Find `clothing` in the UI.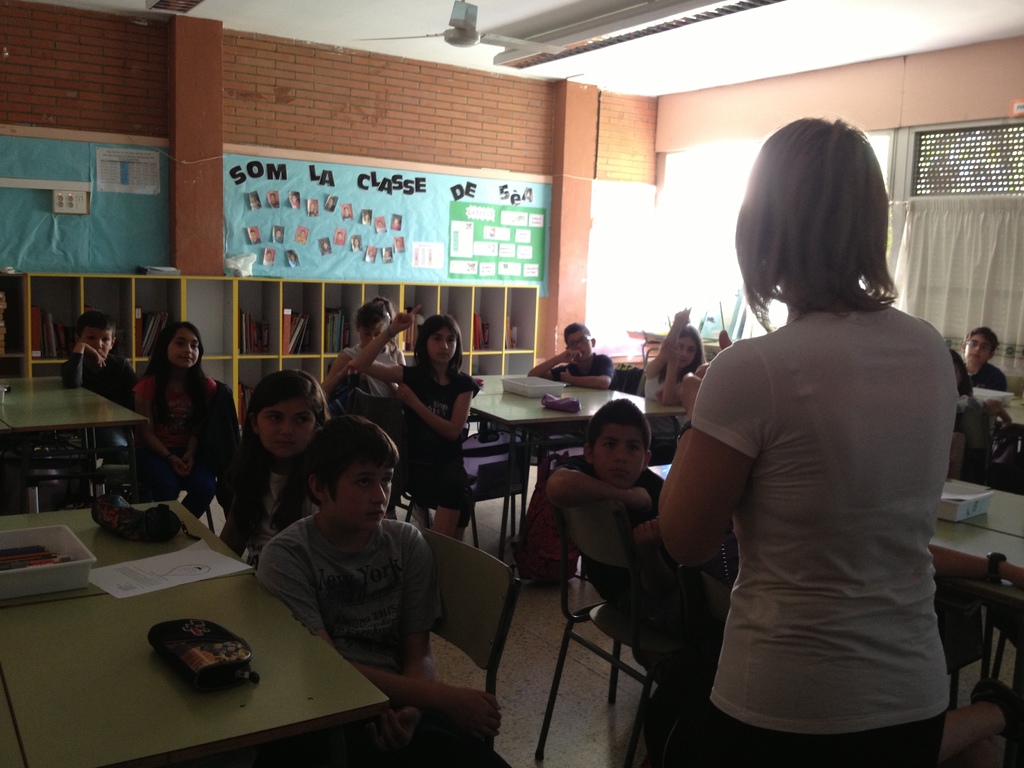
UI element at 255:504:454:766.
